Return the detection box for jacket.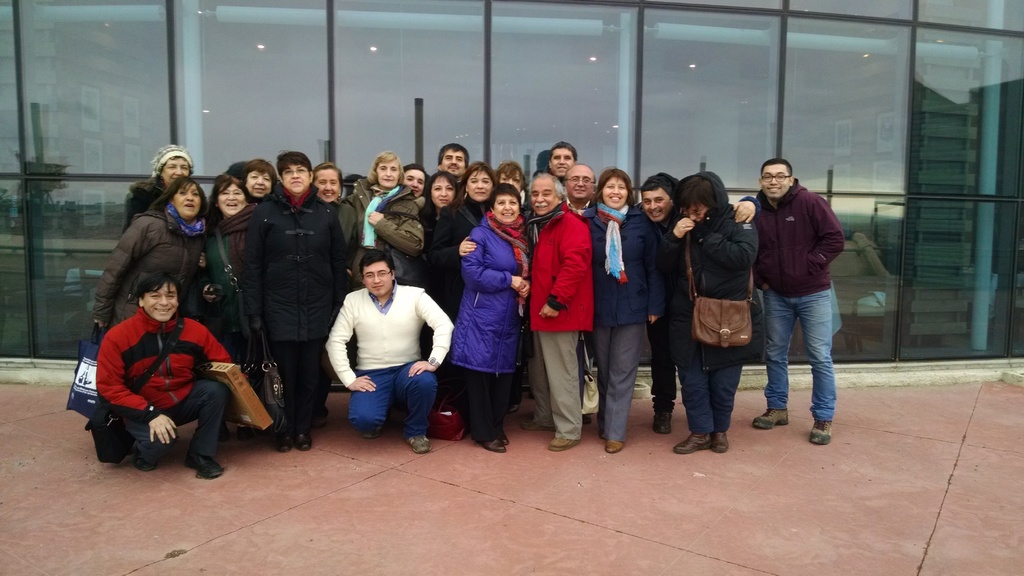
box=[588, 201, 650, 330].
